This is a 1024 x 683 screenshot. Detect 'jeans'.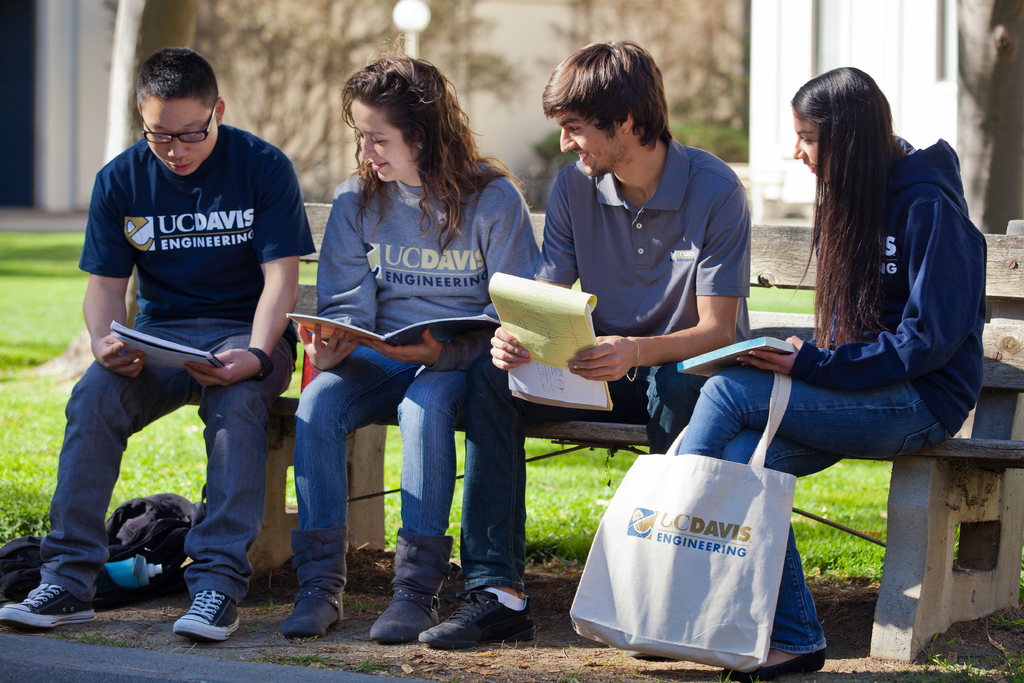
detection(51, 333, 285, 620).
